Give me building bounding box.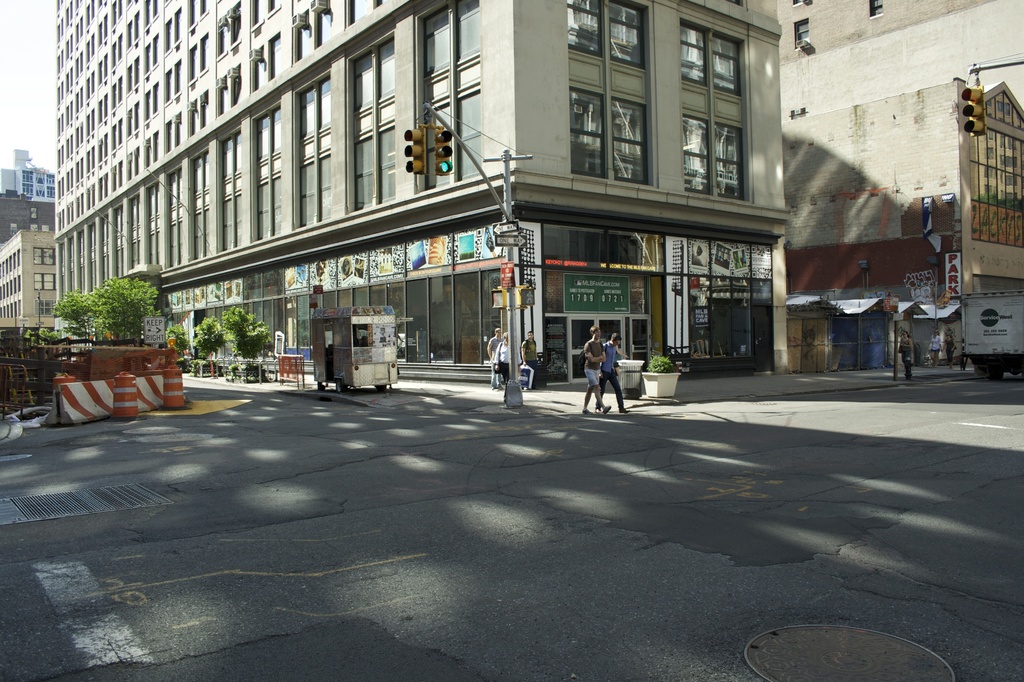
0 231 53 325.
